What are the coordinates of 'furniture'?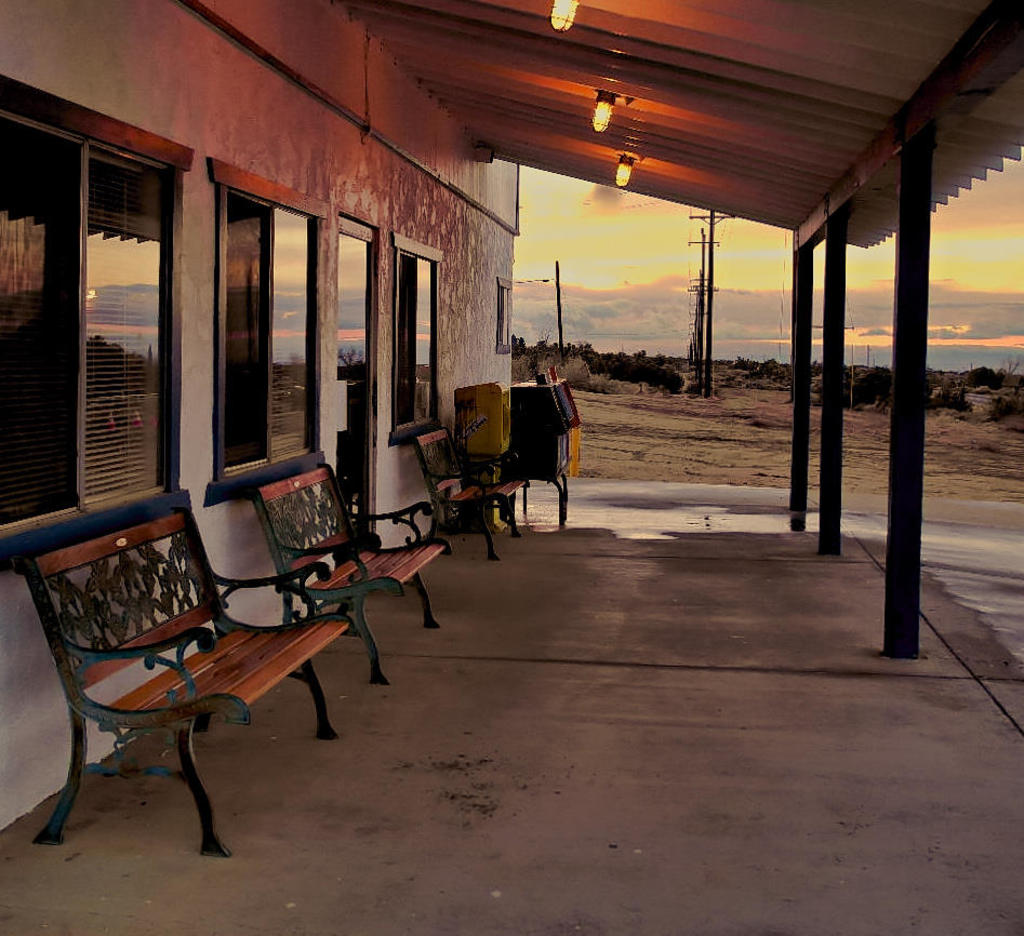
BBox(248, 462, 455, 686).
